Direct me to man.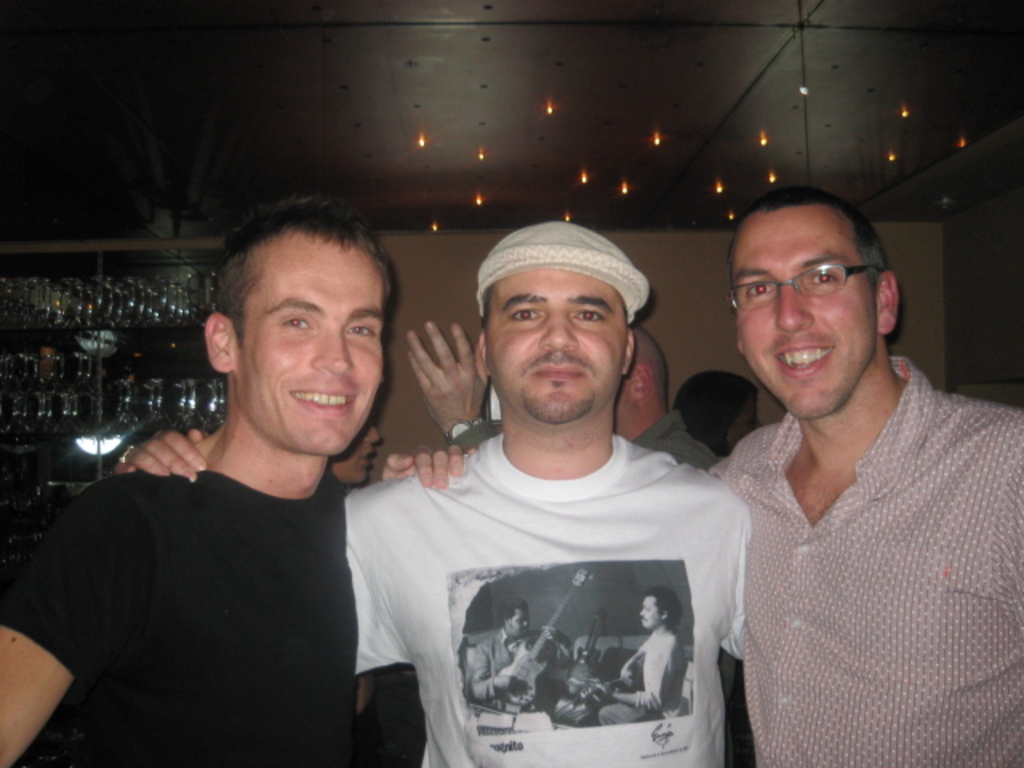
Direction: [x1=117, y1=221, x2=750, y2=766].
